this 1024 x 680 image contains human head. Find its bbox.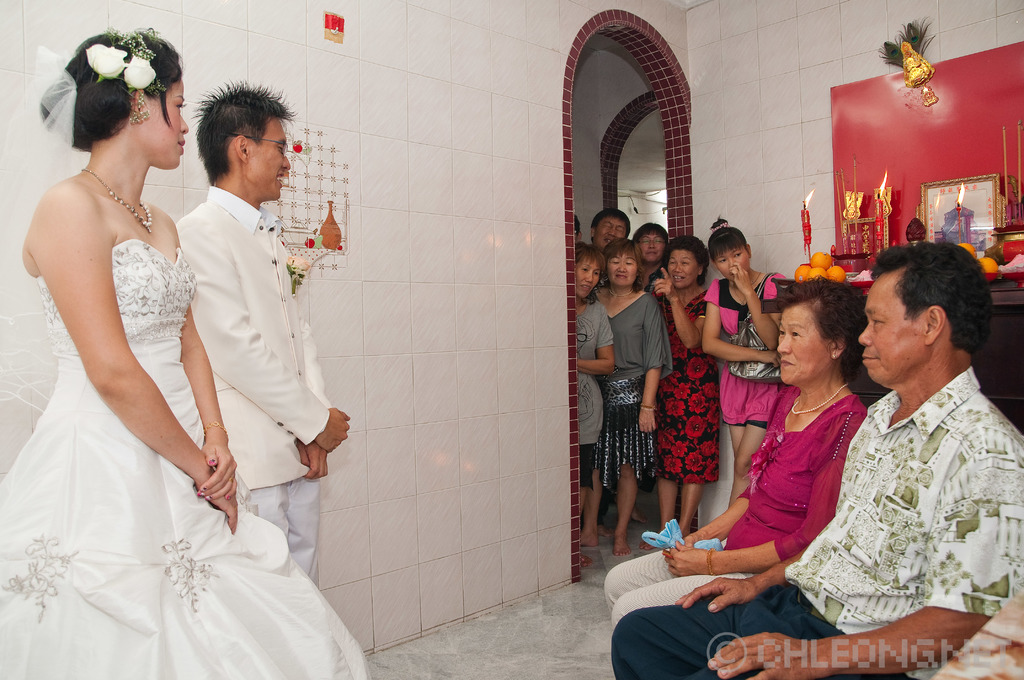
<region>665, 238, 711, 286</region>.
